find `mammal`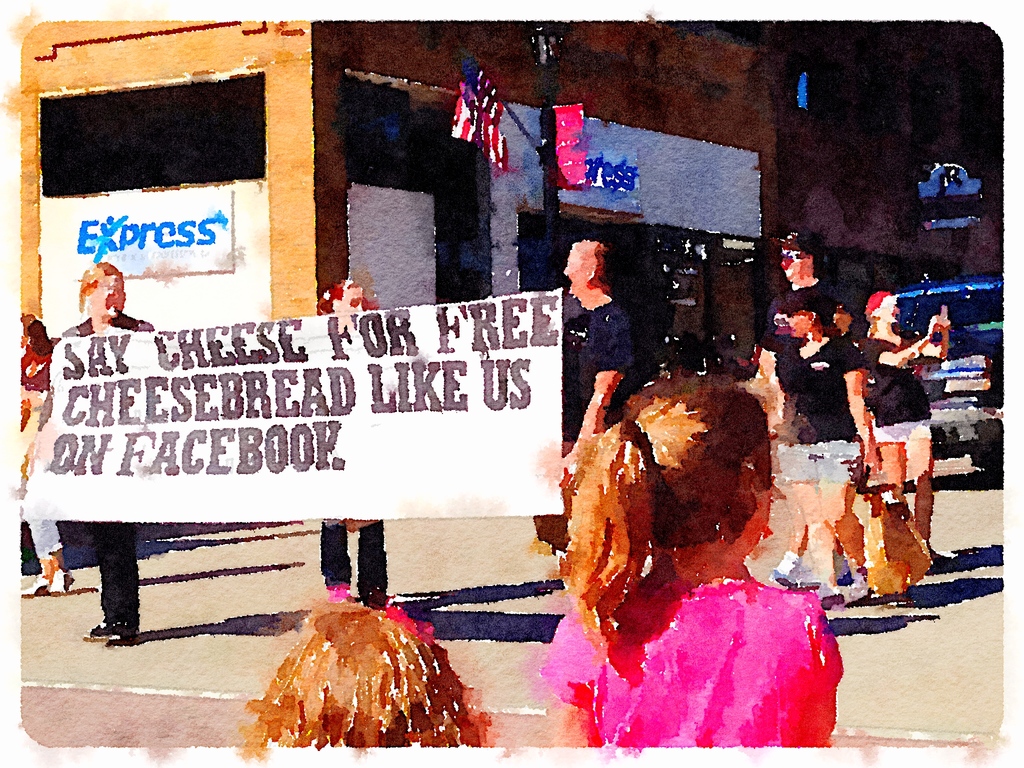
bbox=[17, 309, 65, 595]
